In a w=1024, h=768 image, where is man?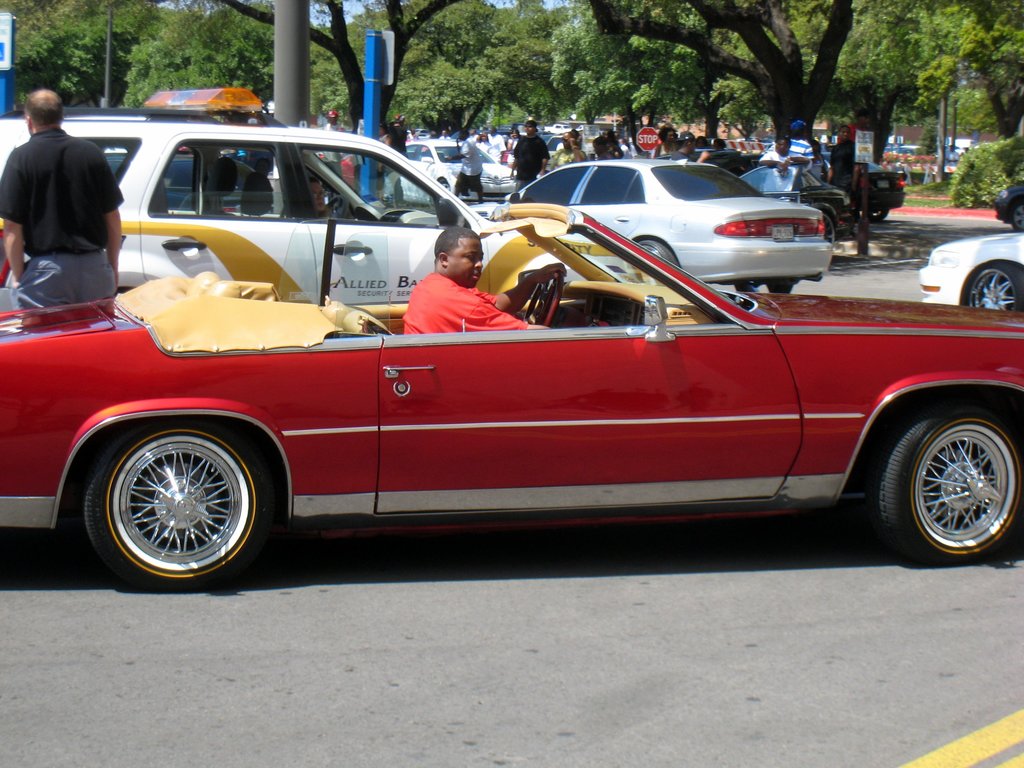
detection(0, 88, 127, 312).
